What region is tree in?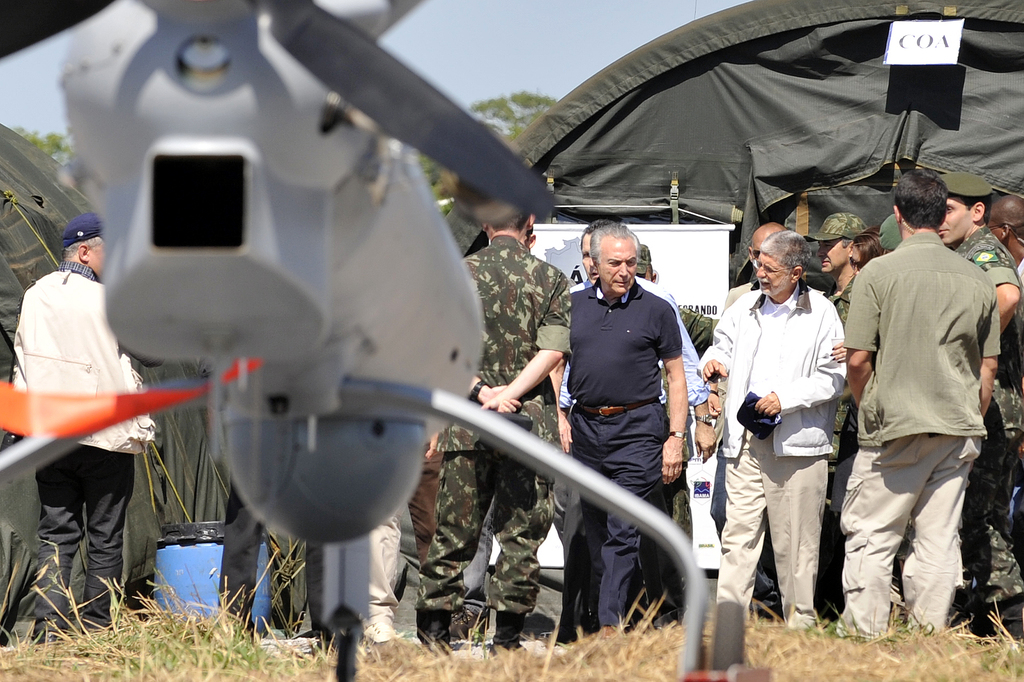
<bbox>0, 115, 79, 161</bbox>.
